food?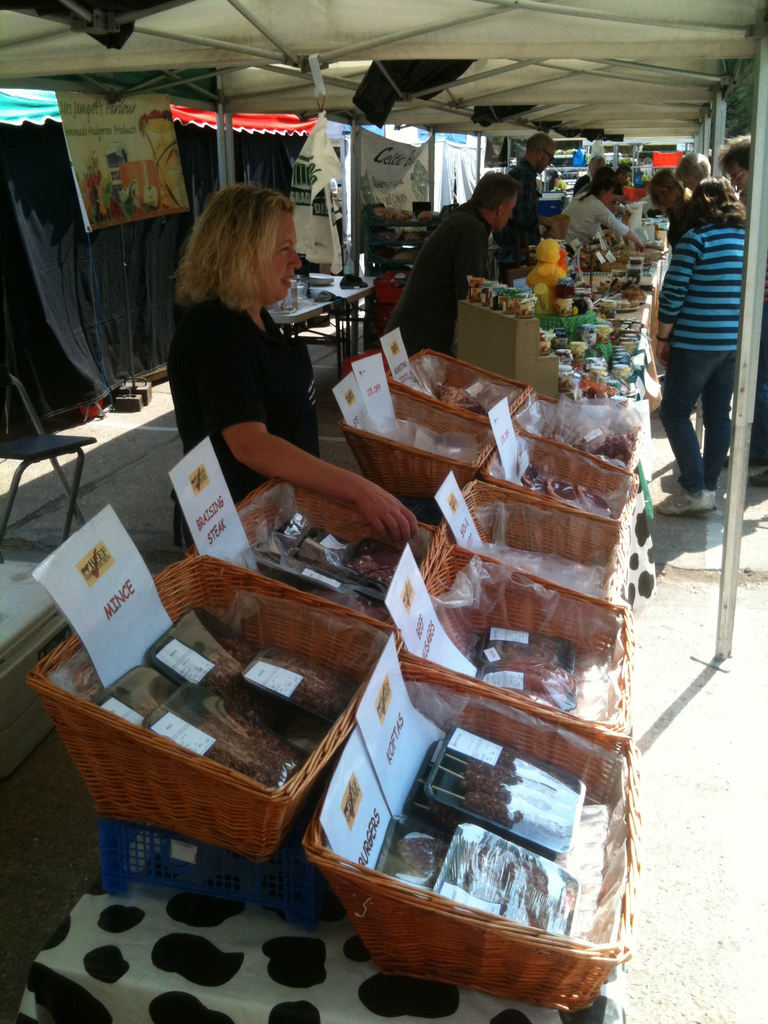
[488, 634, 581, 707]
